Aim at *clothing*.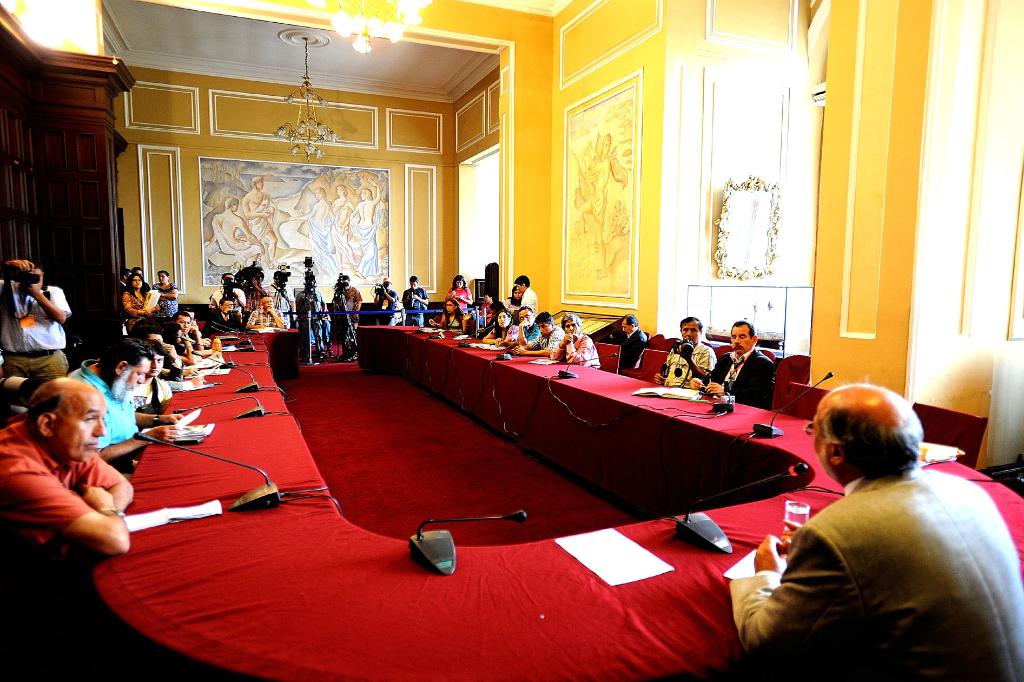
Aimed at x1=72 y1=361 x2=145 y2=453.
